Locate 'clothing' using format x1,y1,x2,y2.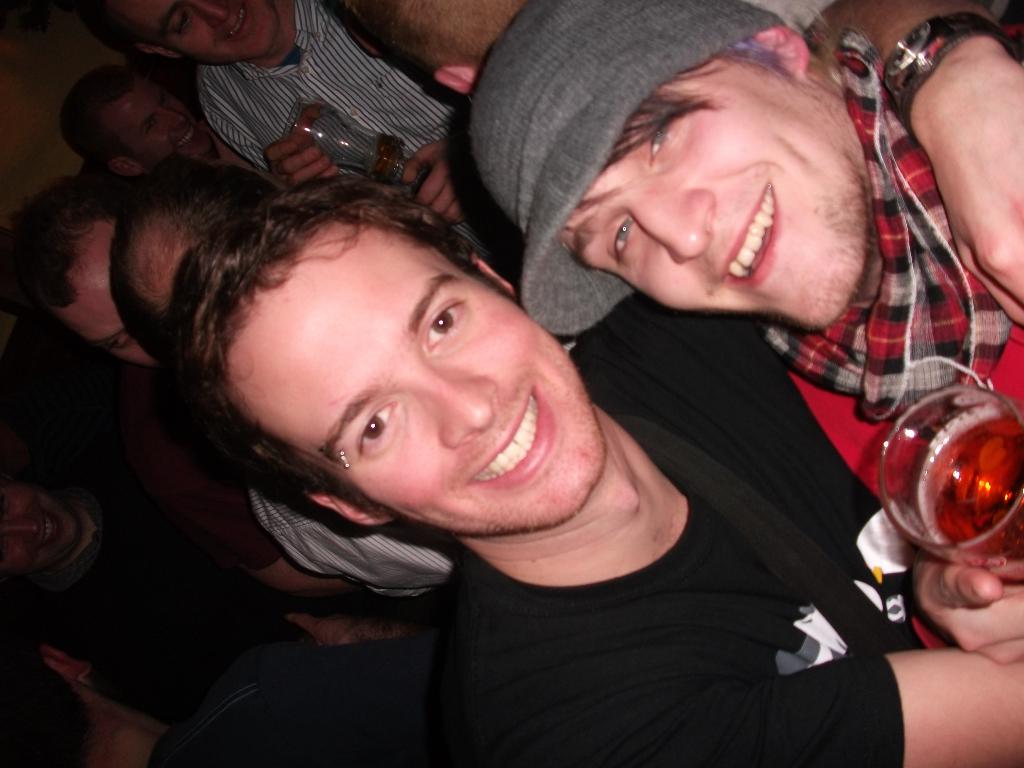
748,0,835,42.
